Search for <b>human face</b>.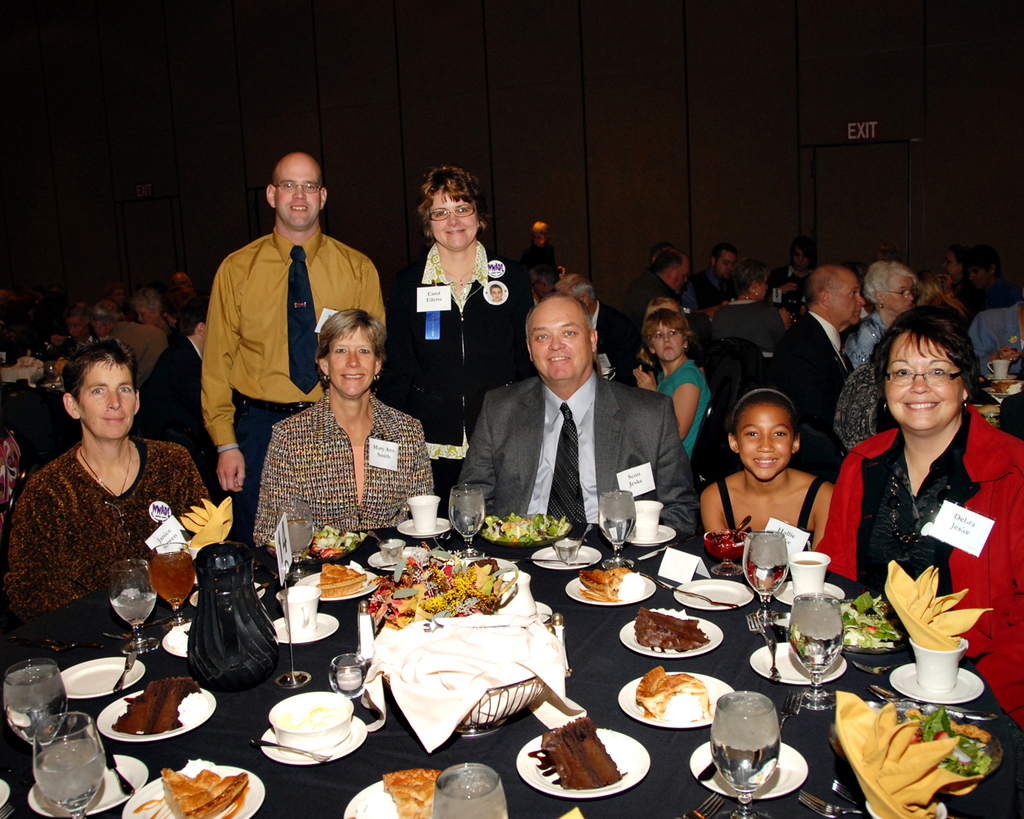
Found at [77, 364, 135, 441].
